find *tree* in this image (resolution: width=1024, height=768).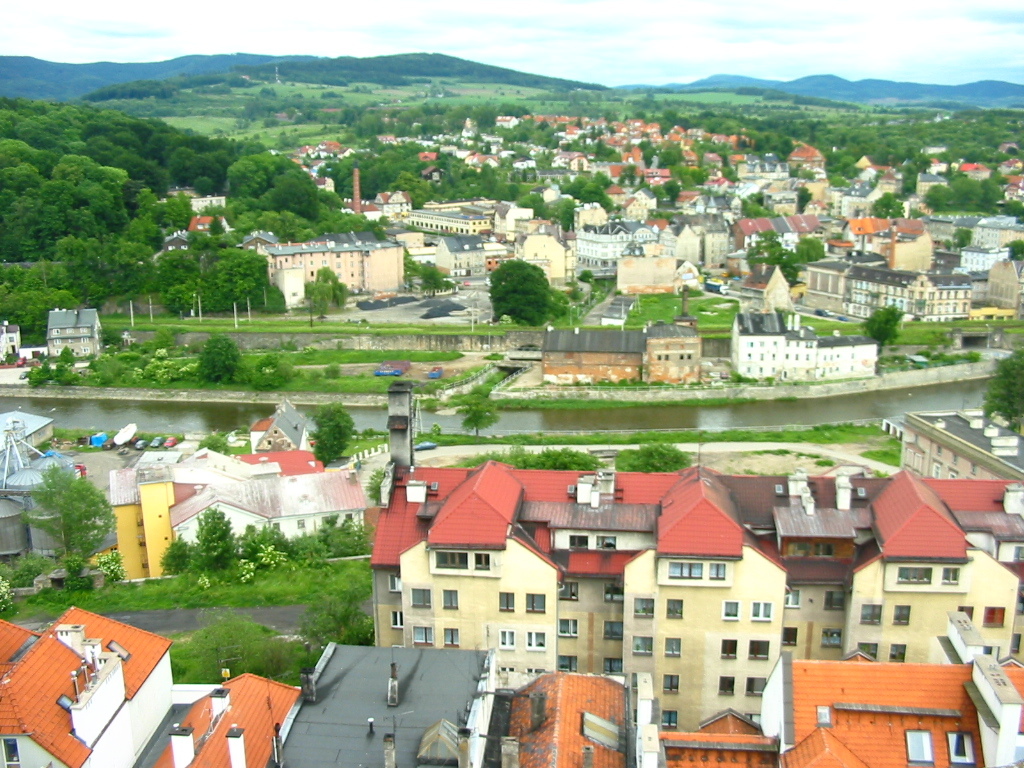
976 346 1023 437.
